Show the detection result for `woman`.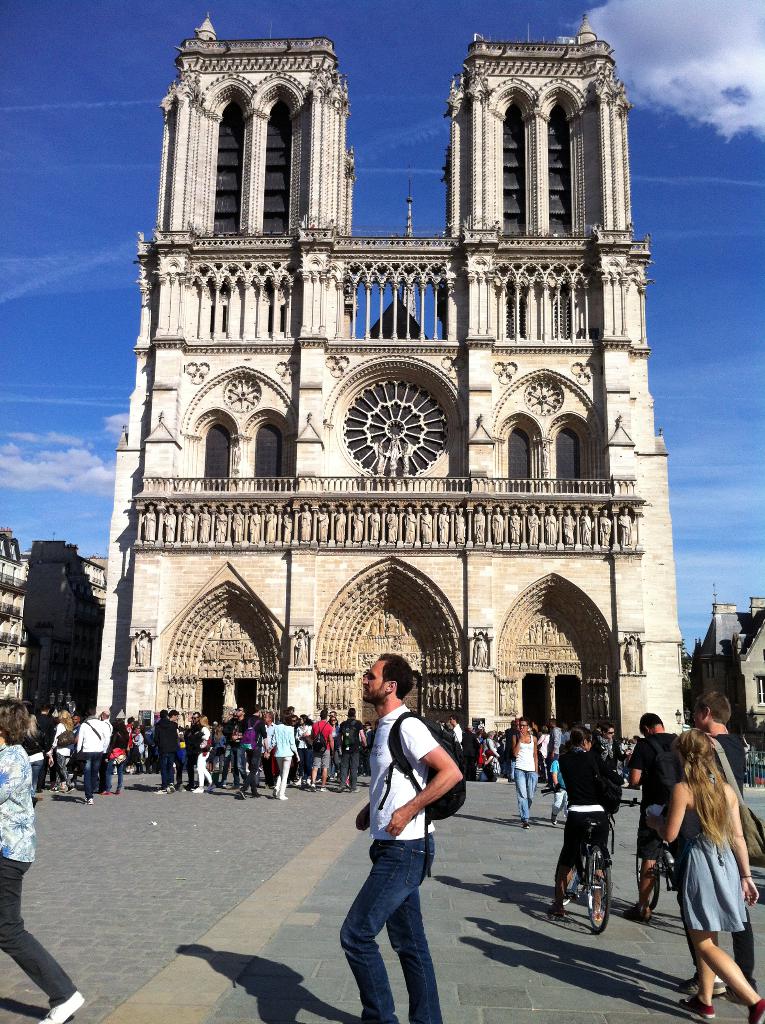
bbox=(0, 697, 90, 1023).
